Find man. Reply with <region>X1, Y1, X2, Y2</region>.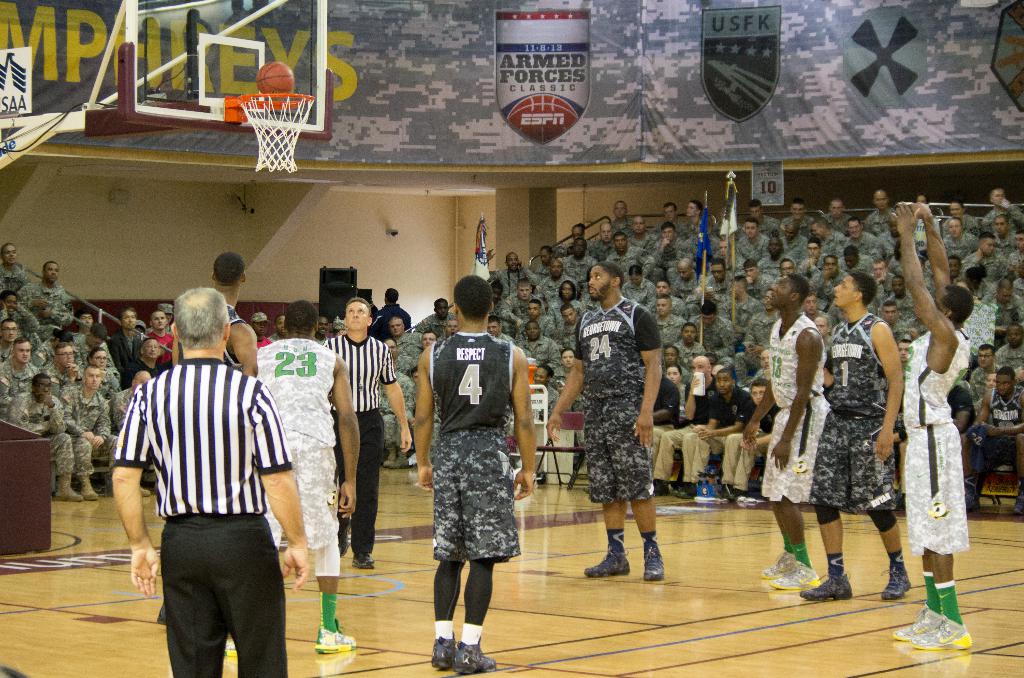
<region>0, 340, 36, 402</region>.
